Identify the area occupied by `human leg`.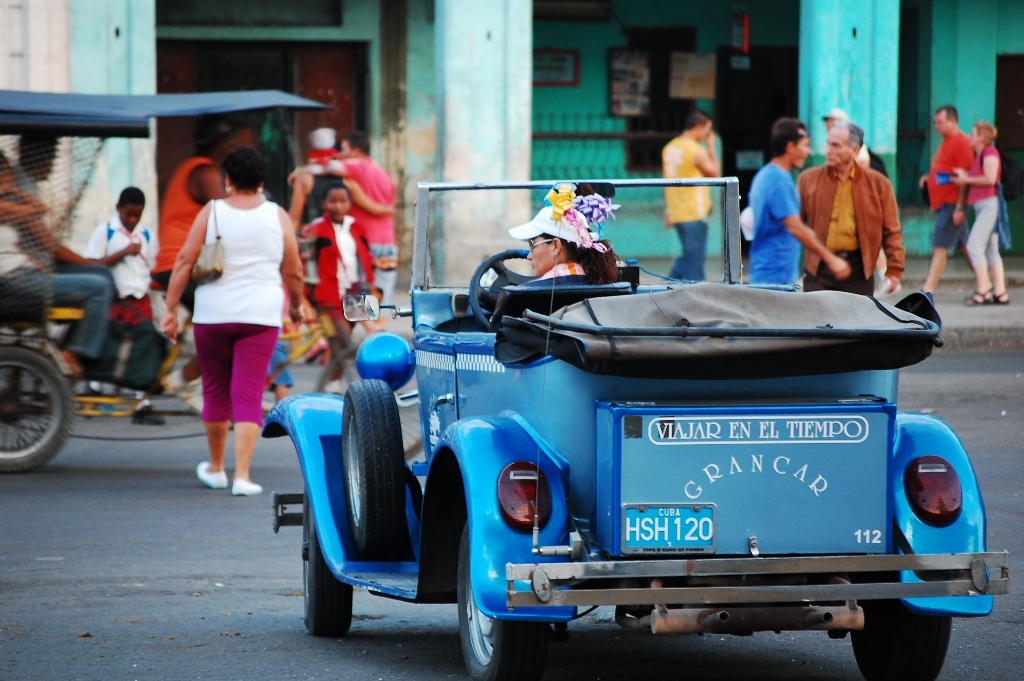
Area: (x1=957, y1=198, x2=999, y2=293).
